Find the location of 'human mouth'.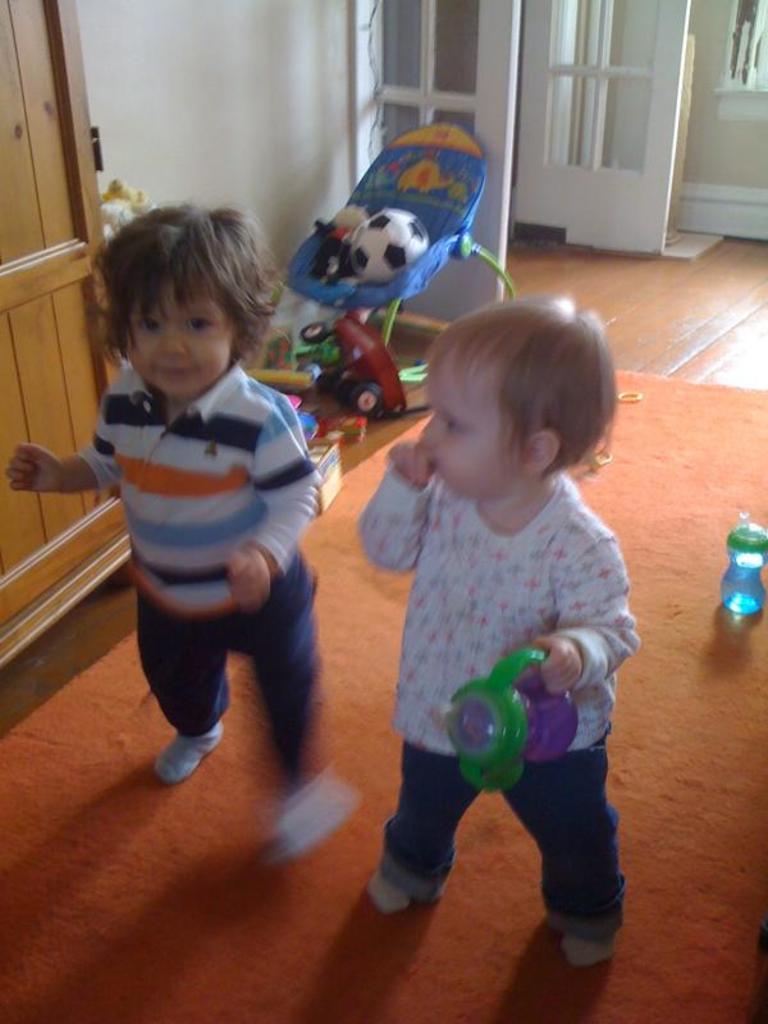
Location: 152:370:198:379.
